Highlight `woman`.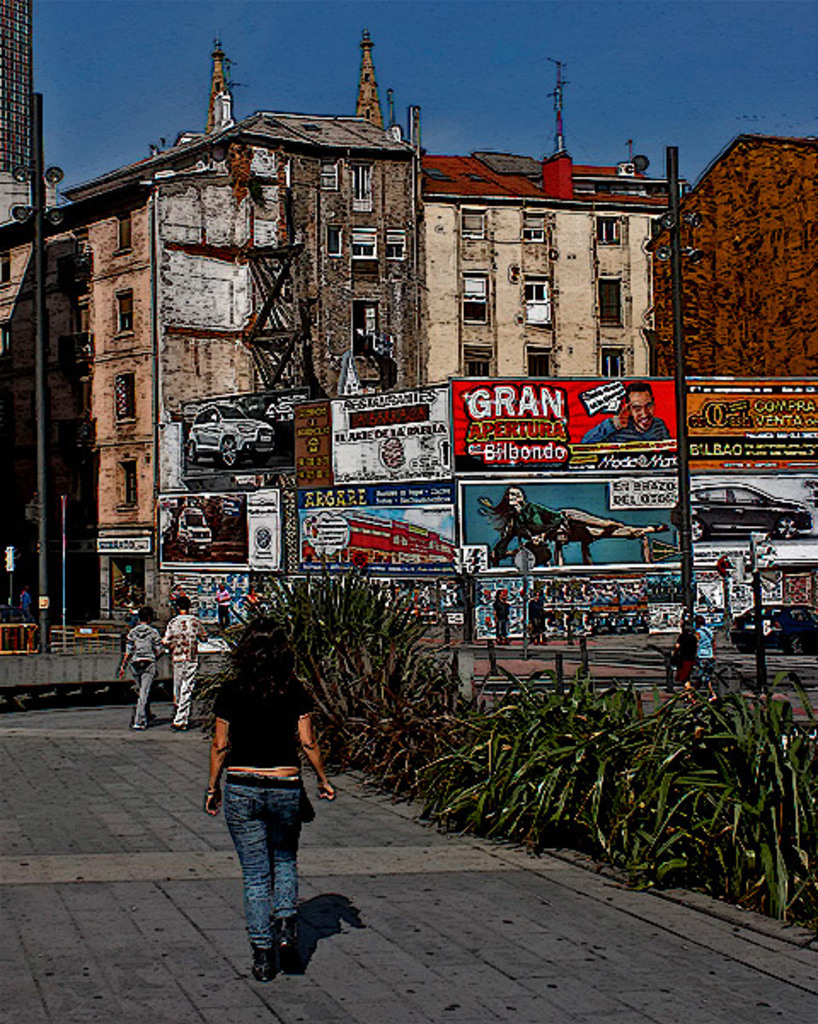
Highlighted region: bbox=[203, 605, 334, 983].
